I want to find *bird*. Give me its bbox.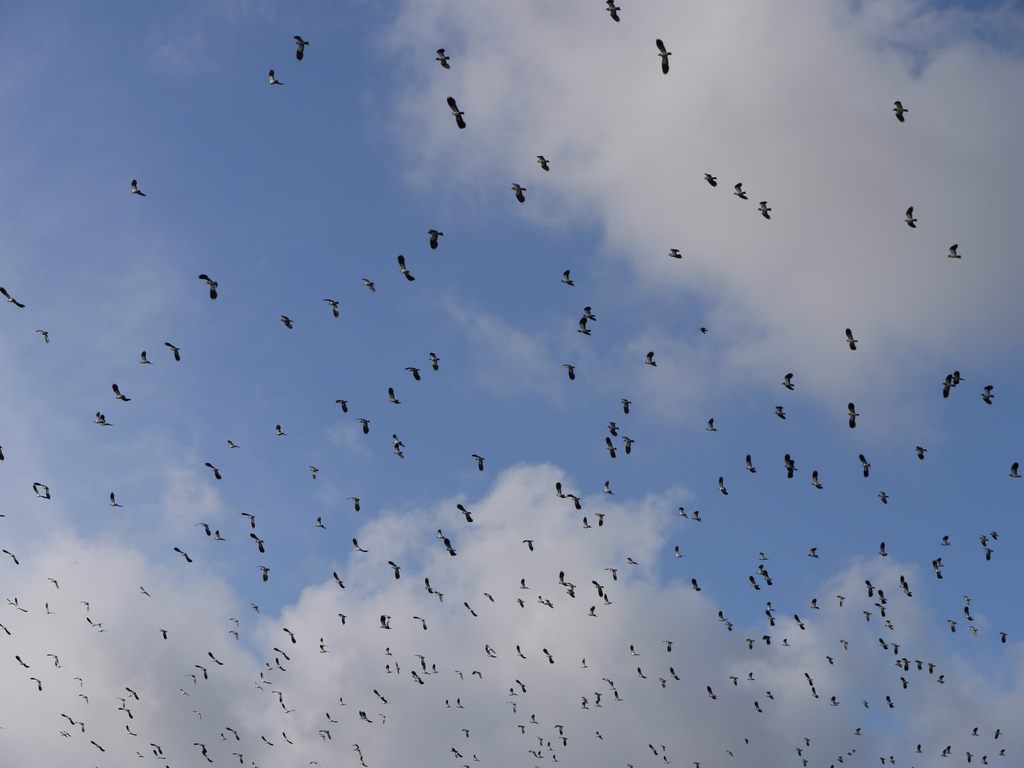
(703, 415, 722, 433).
